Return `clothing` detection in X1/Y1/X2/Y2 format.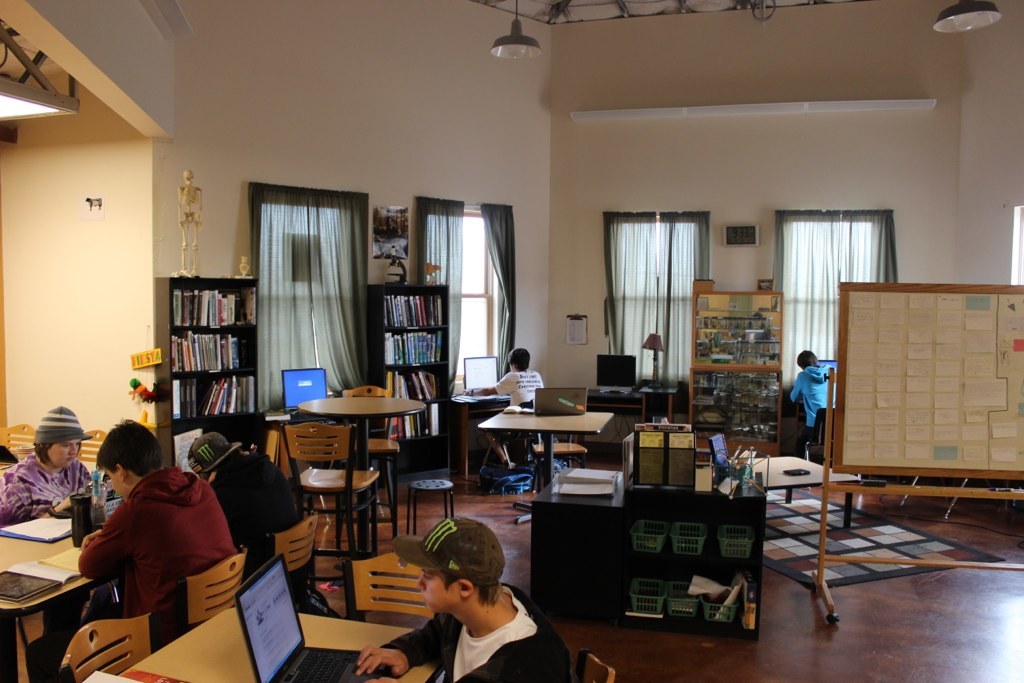
489/366/546/436.
